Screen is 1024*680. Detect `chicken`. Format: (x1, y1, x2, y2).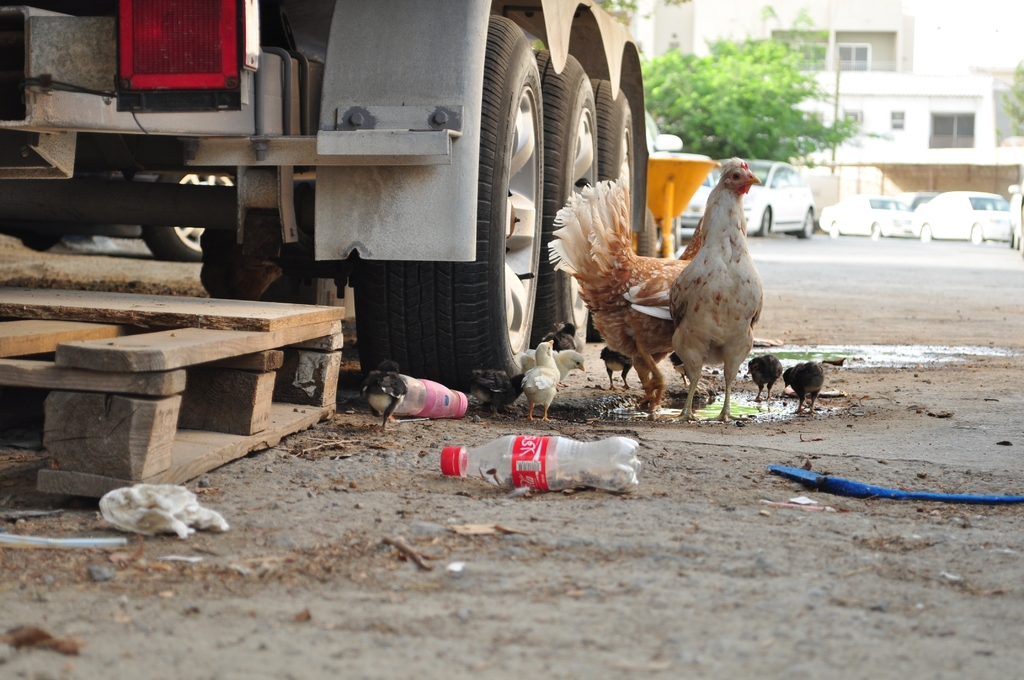
(540, 181, 705, 423).
